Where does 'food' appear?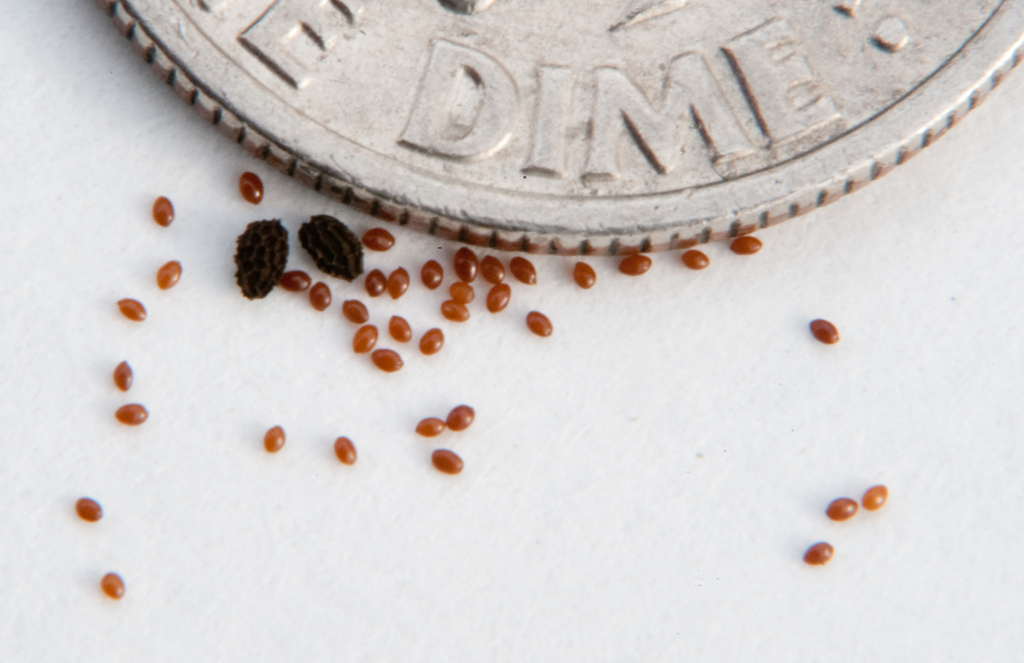
Appears at (527,311,553,339).
